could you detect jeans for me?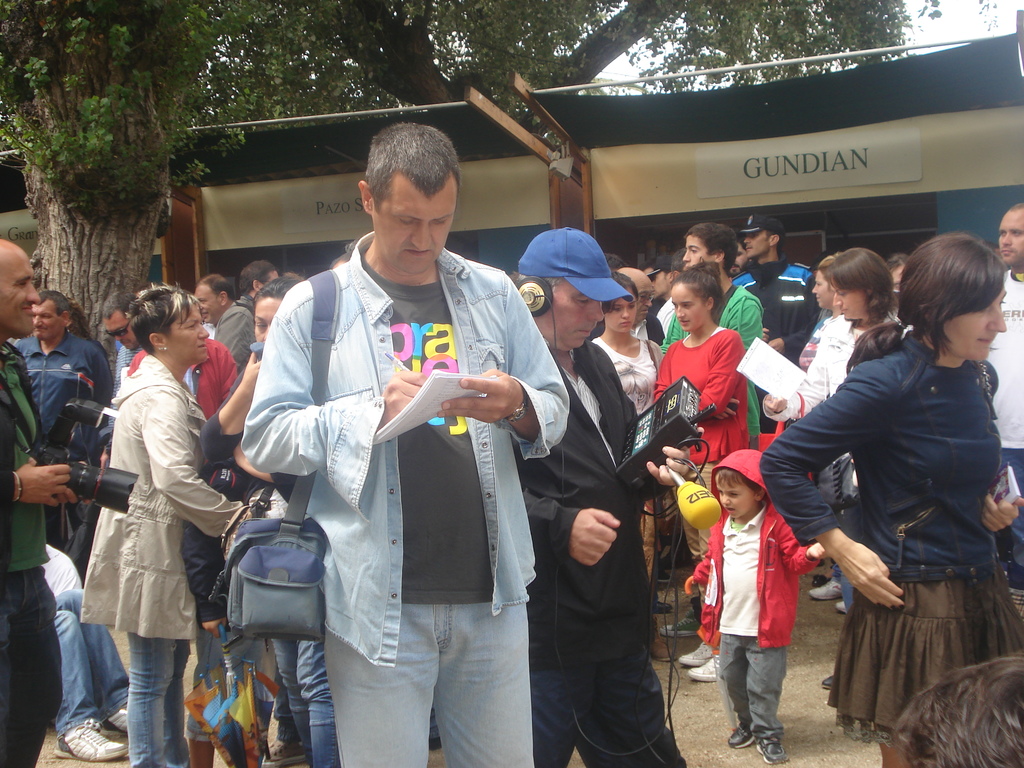
Detection result: l=322, t=604, r=538, b=767.
